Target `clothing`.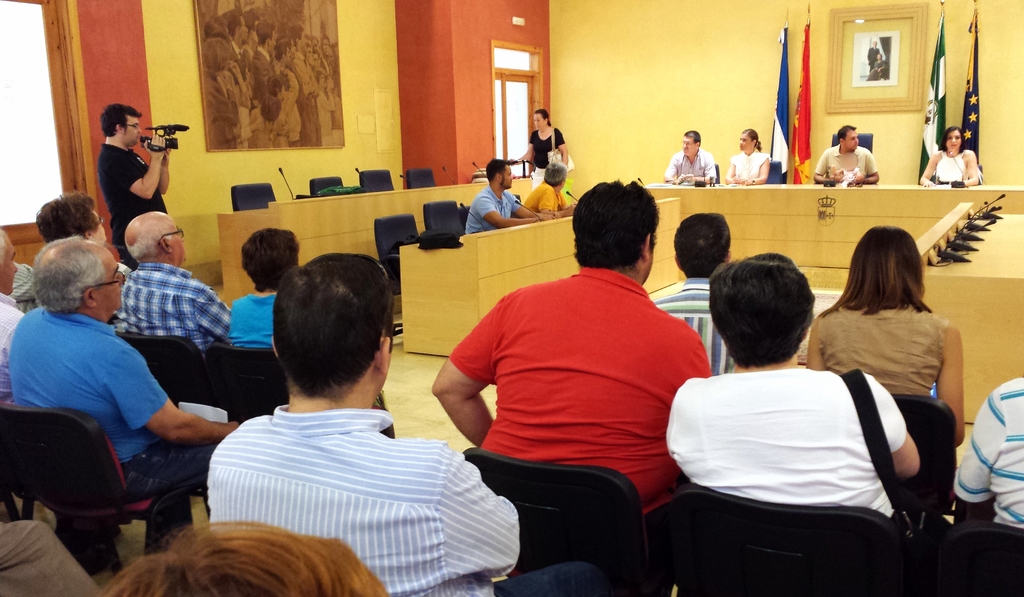
Target region: <box>200,397,623,596</box>.
